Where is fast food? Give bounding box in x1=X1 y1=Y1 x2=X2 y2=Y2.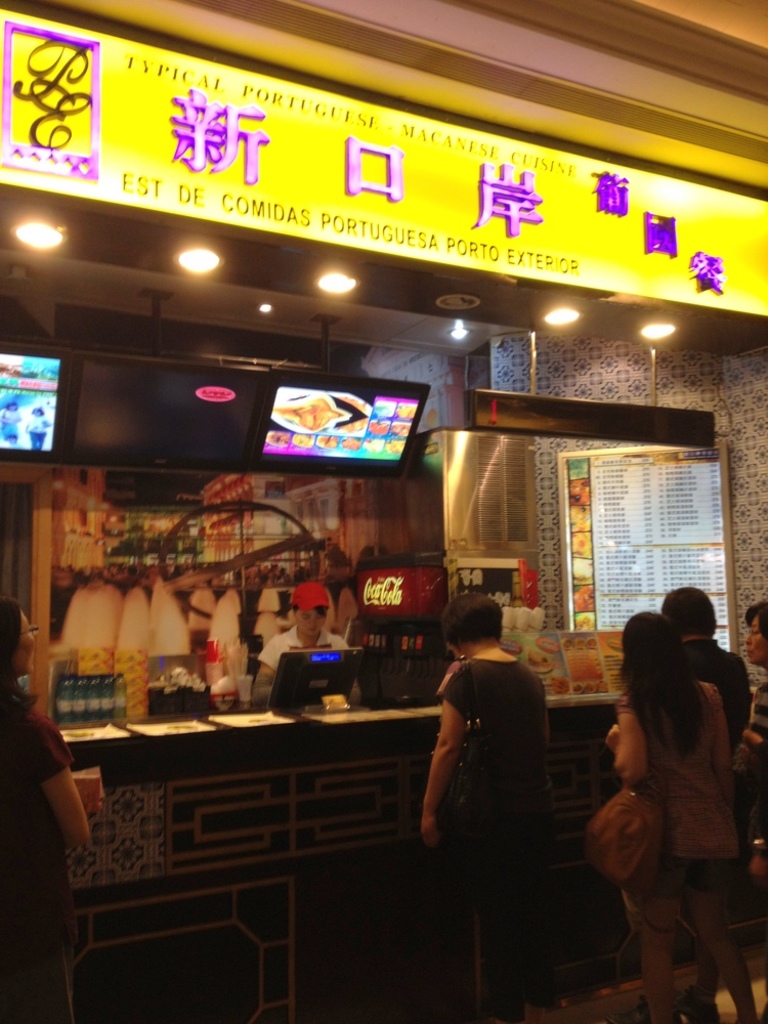
x1=284 y1=396 x2=340 y2=433.
